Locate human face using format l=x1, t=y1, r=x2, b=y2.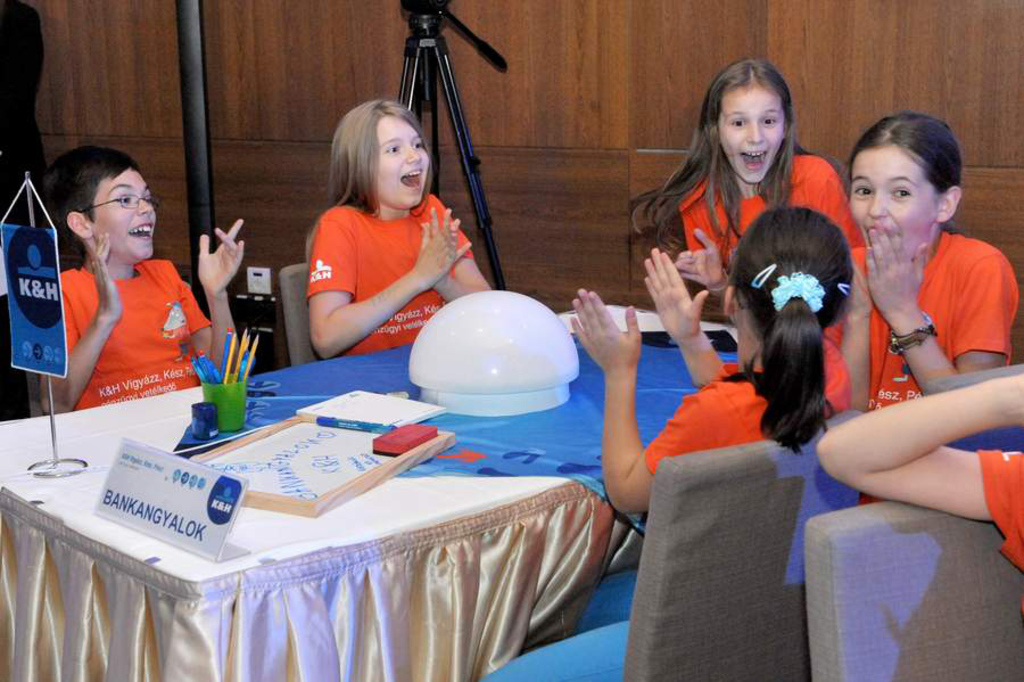
l=94, t=164, r=158, b=258.
